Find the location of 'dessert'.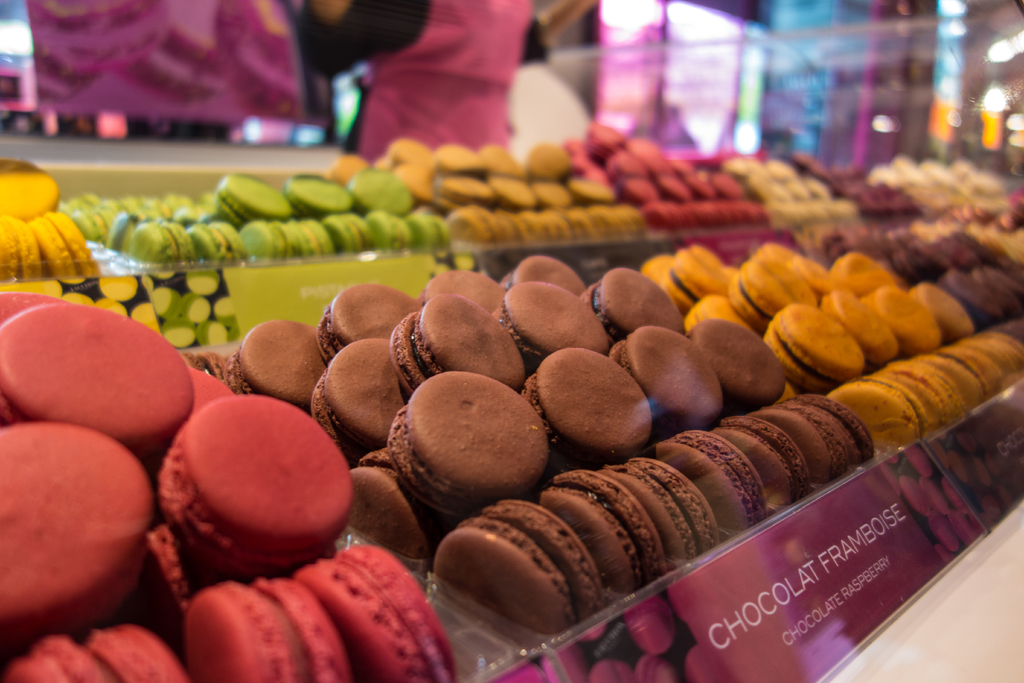
Location: box=[391, 295, 528, 383].
